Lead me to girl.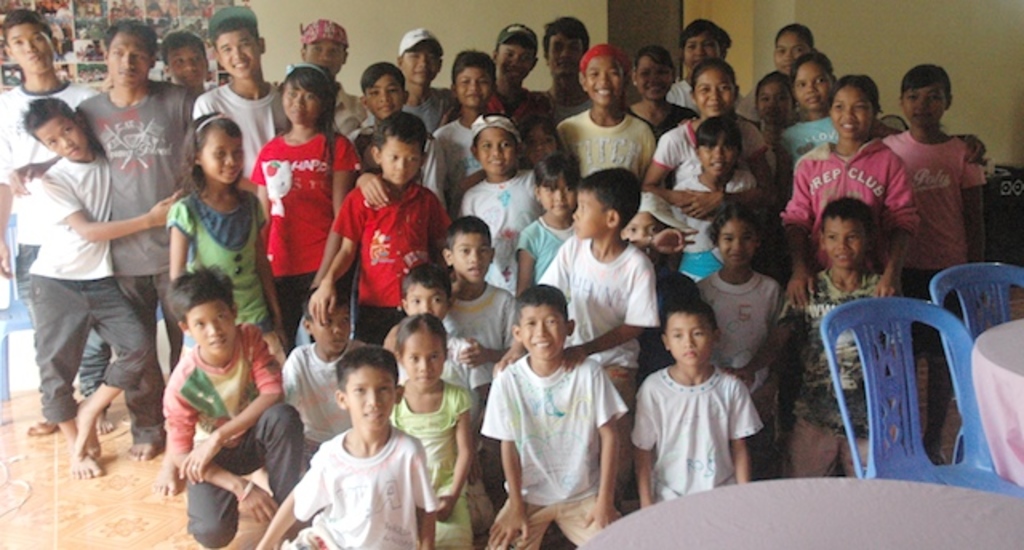
Lead to detection(694, 203, 797, 444).
